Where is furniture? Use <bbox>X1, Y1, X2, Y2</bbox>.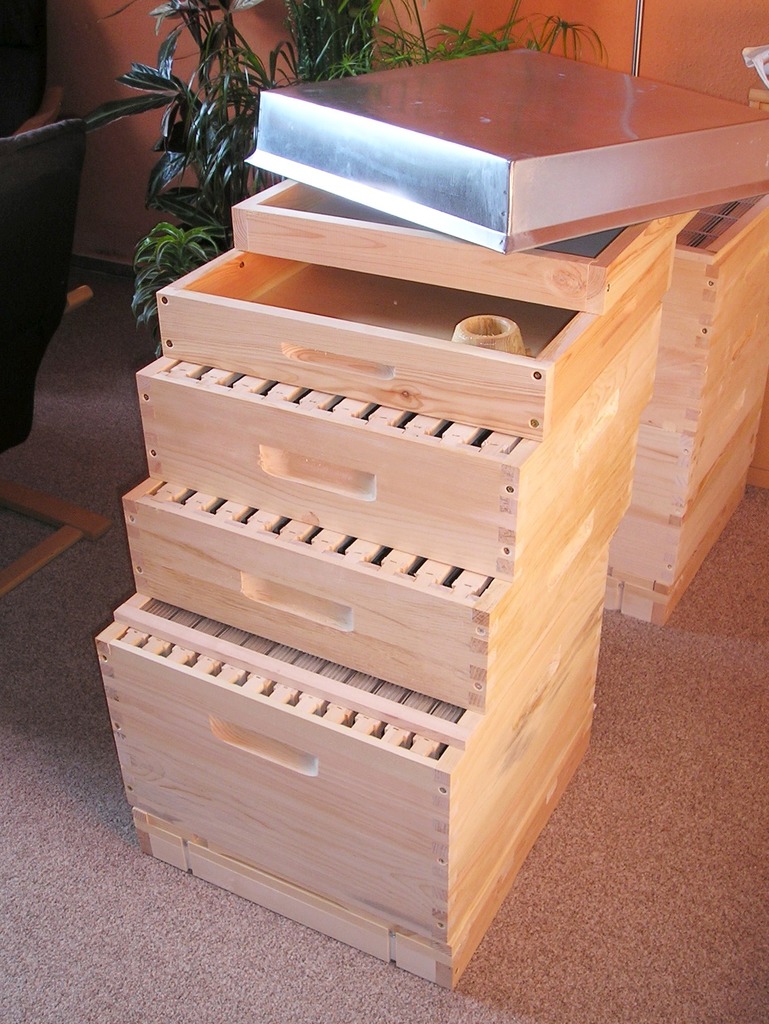
<bbox>0, 120, 115, 595</bbox>.
